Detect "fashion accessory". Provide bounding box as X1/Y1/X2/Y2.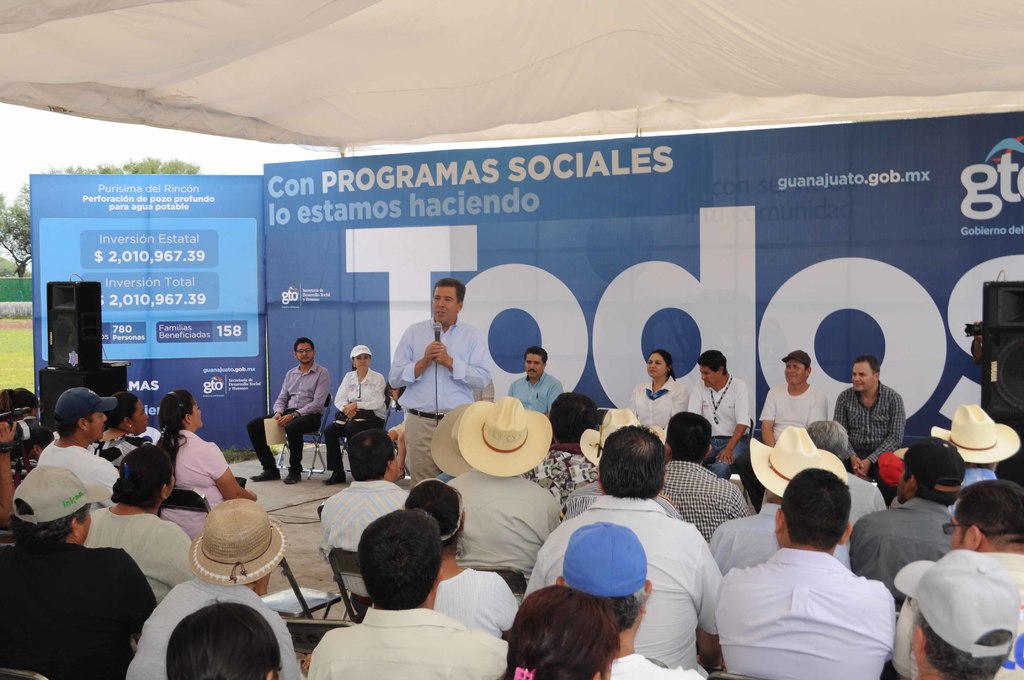
352/359/358/370.
